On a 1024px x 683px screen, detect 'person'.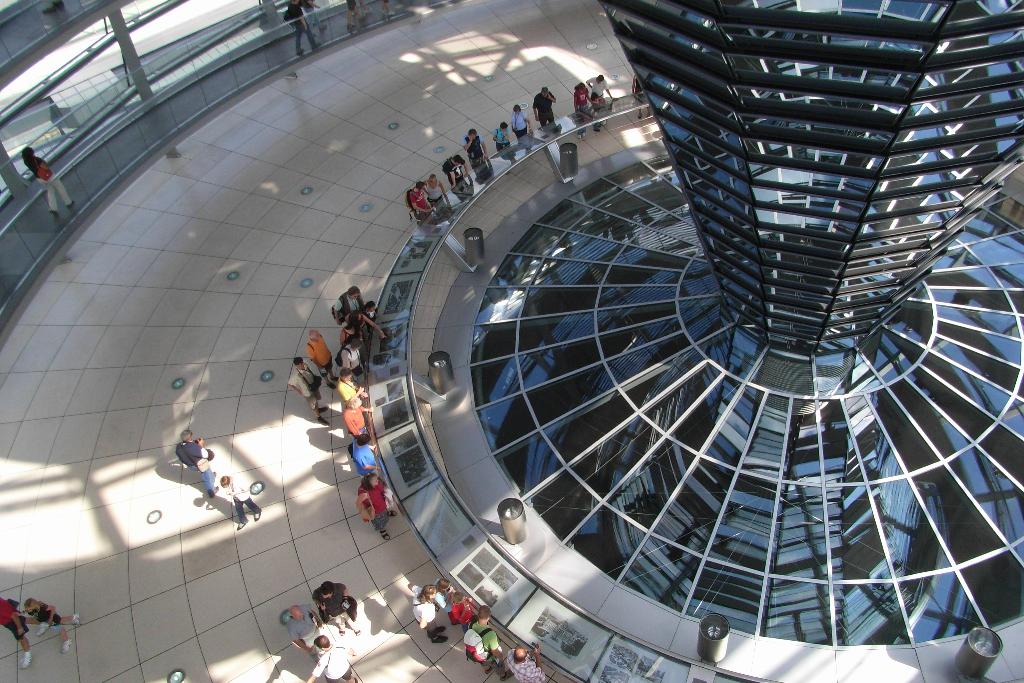
283/0/324/60.
